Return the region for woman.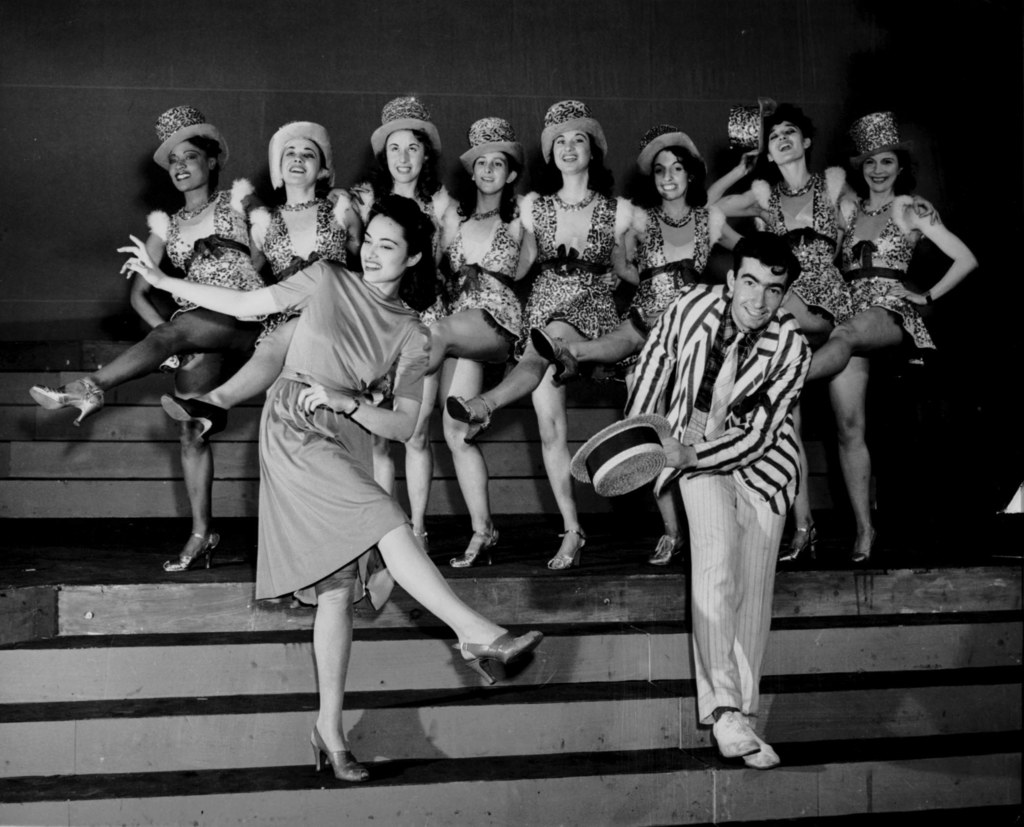
BBox(705, 99, 943, 566).
